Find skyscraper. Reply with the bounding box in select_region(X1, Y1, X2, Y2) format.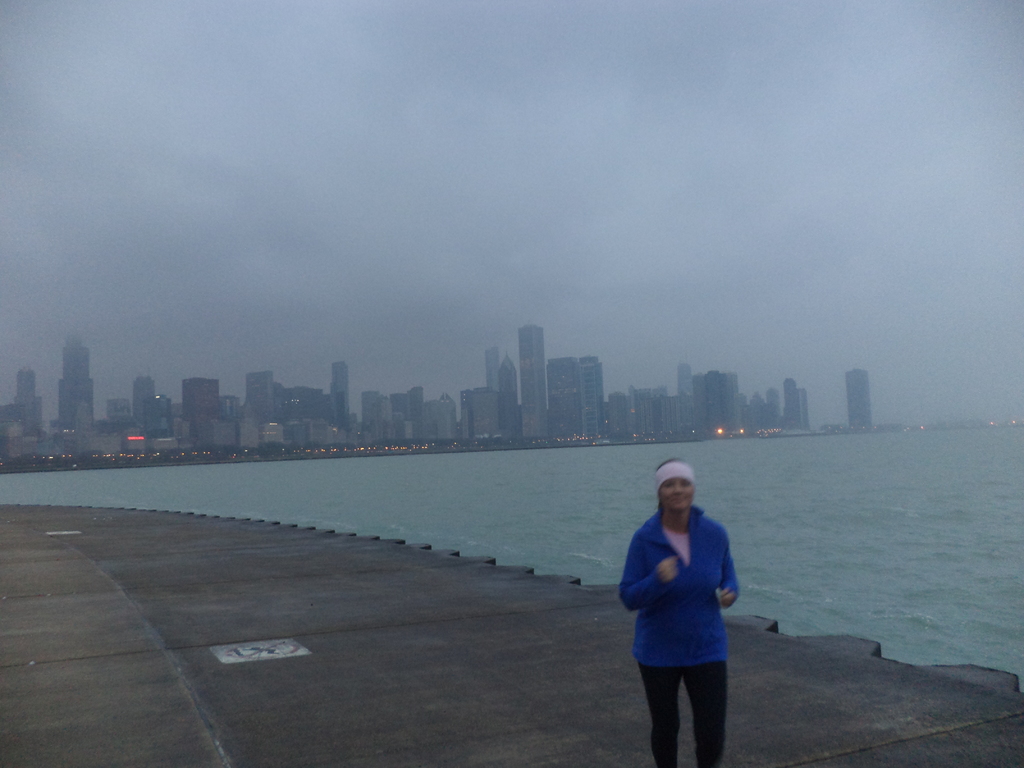
select_region(842, 365, 876, 431).
